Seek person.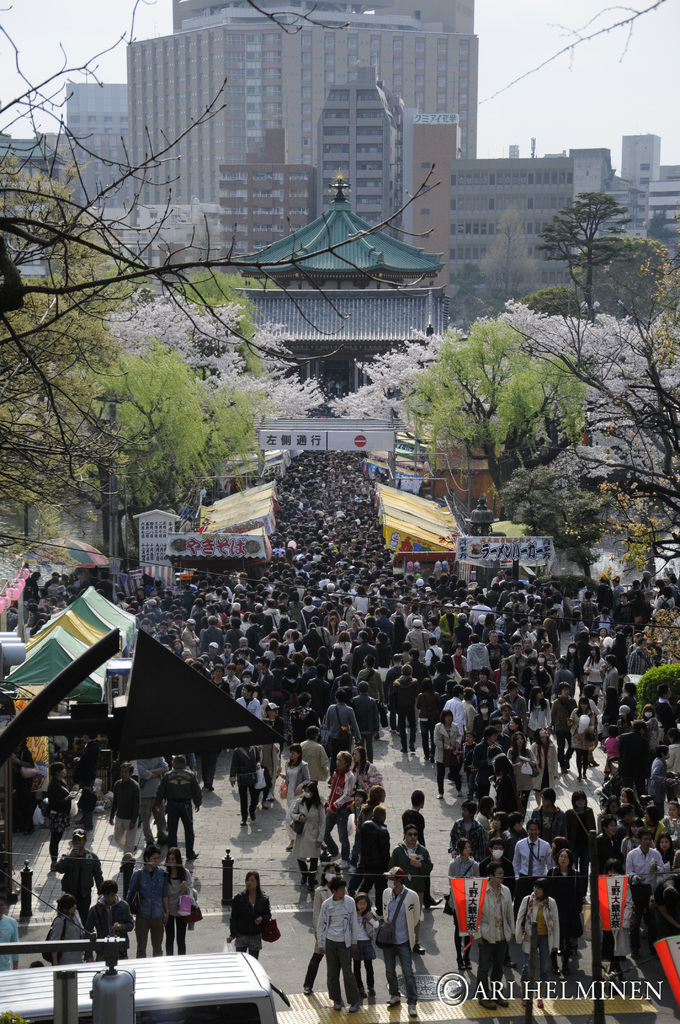
(left=127, top=844, right=159, bottom=953).
